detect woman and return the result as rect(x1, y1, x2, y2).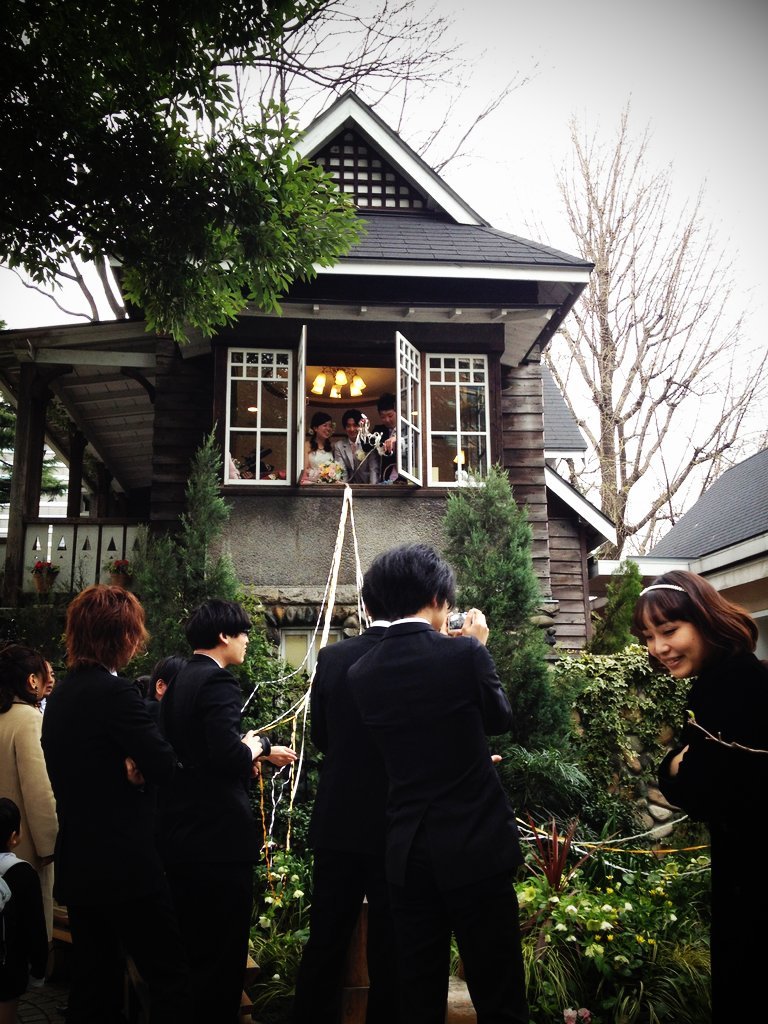
rect(628, 568, 767, 1023).
